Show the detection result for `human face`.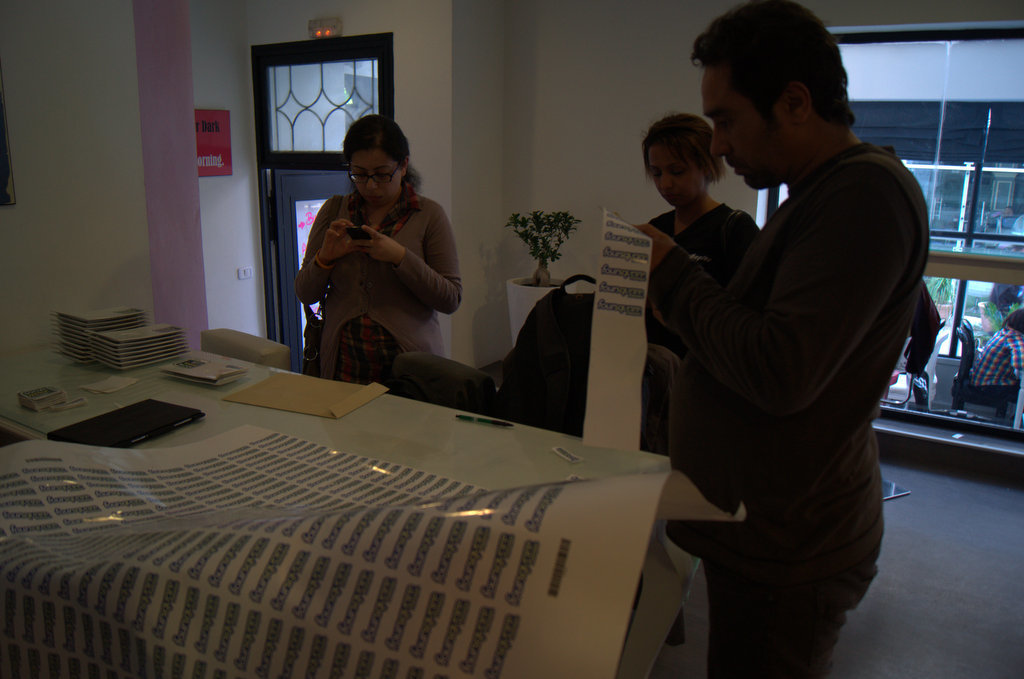
700, 68, 775, 193.
